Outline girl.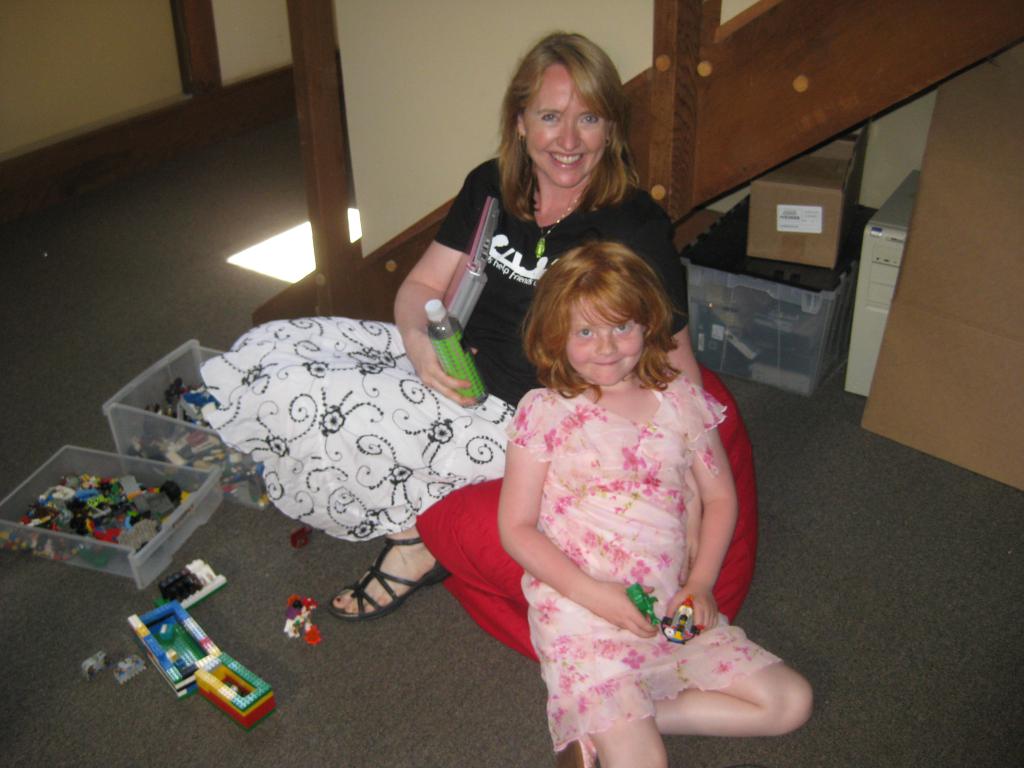
Outline: box=[493, 241, 811, 767].
